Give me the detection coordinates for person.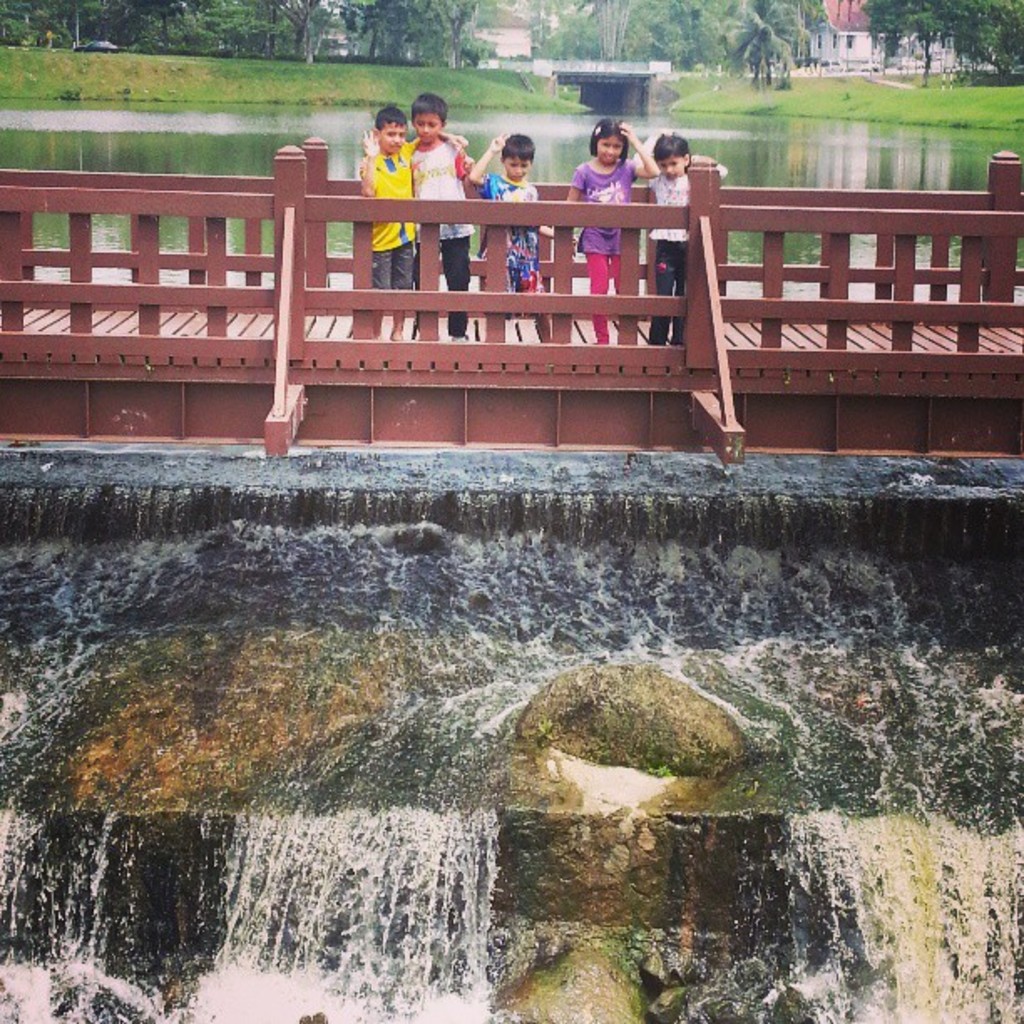
463, 129, 559, 343.
